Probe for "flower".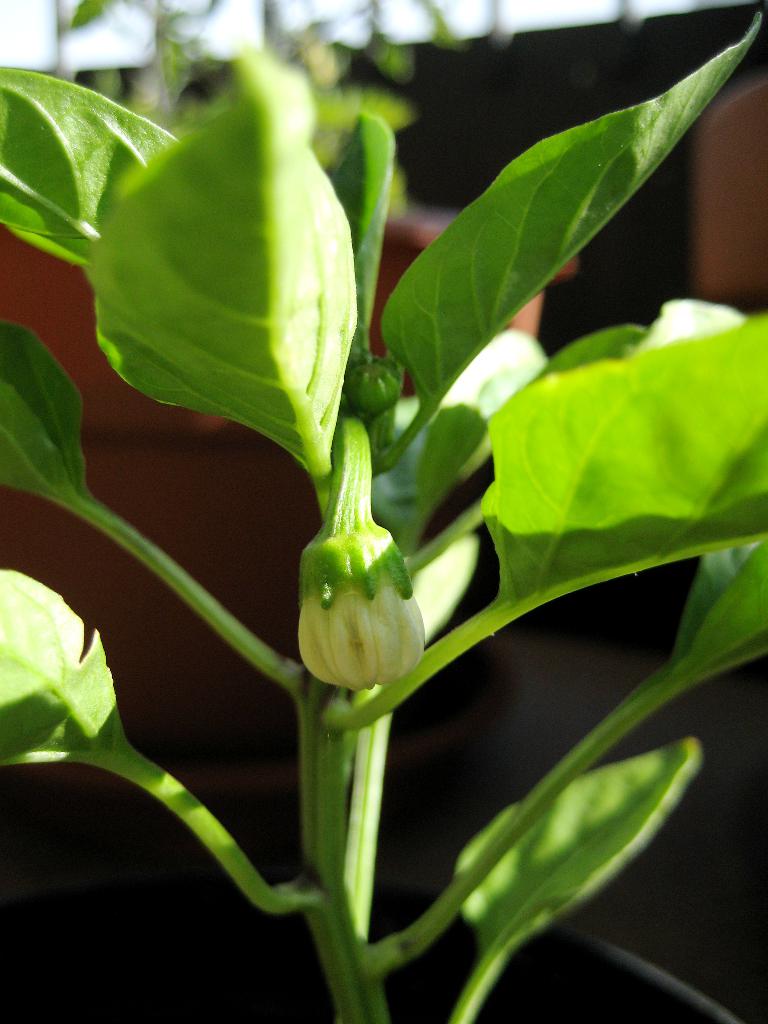
Probe result: 291, 484, 433, 694.
